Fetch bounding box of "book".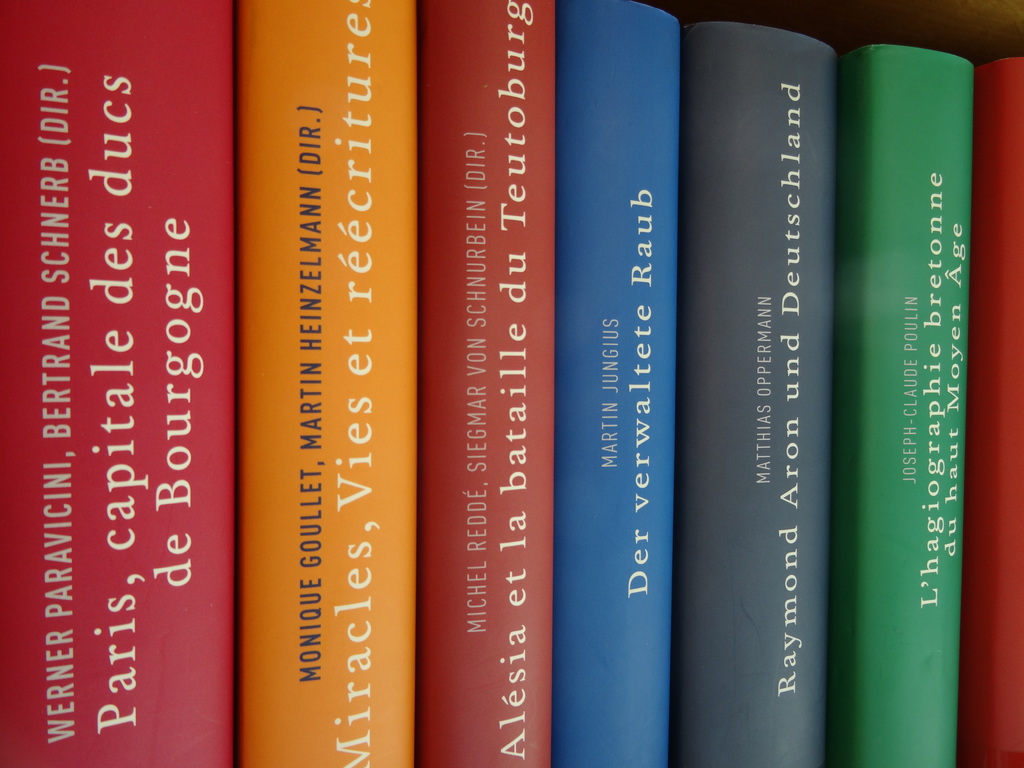
Bbox: left=554, top=1, right=681, bottom=765.
